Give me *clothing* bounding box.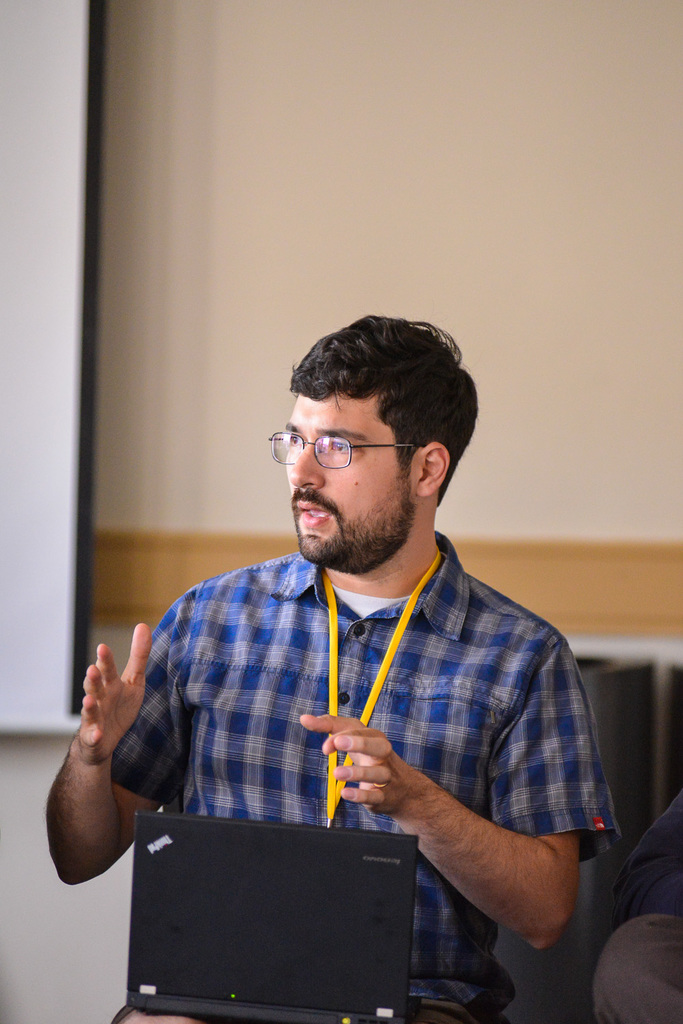
select_region(596, 785, 682, 1023).
